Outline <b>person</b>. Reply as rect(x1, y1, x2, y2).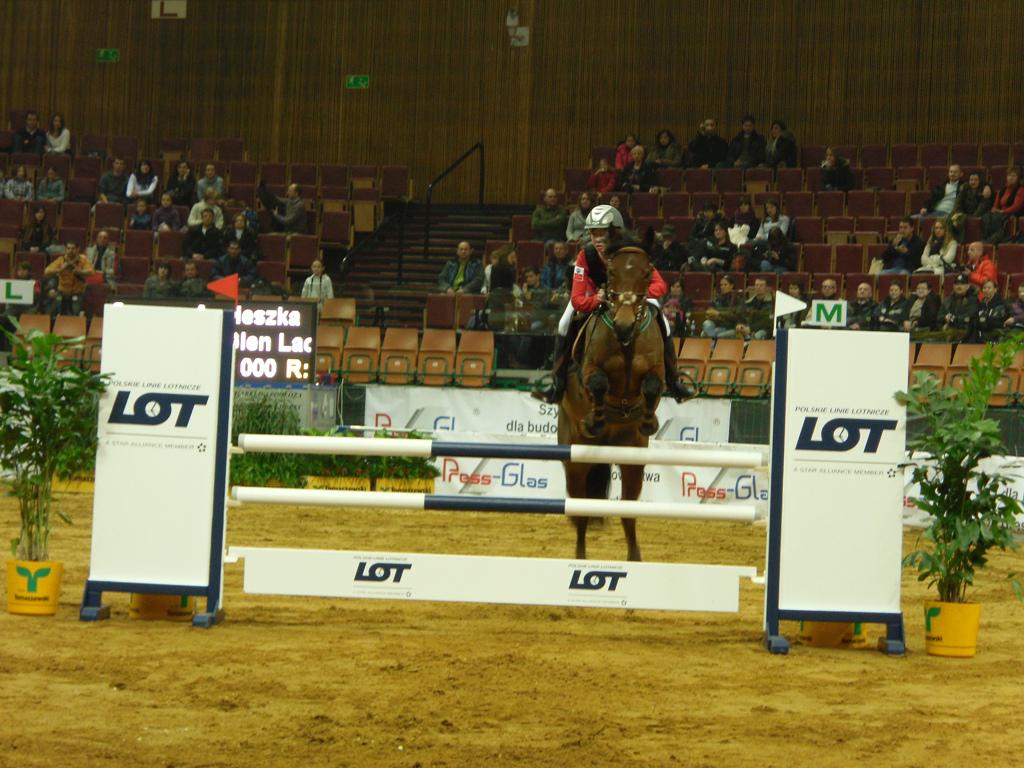
rect(27, 156, 74, 213).
